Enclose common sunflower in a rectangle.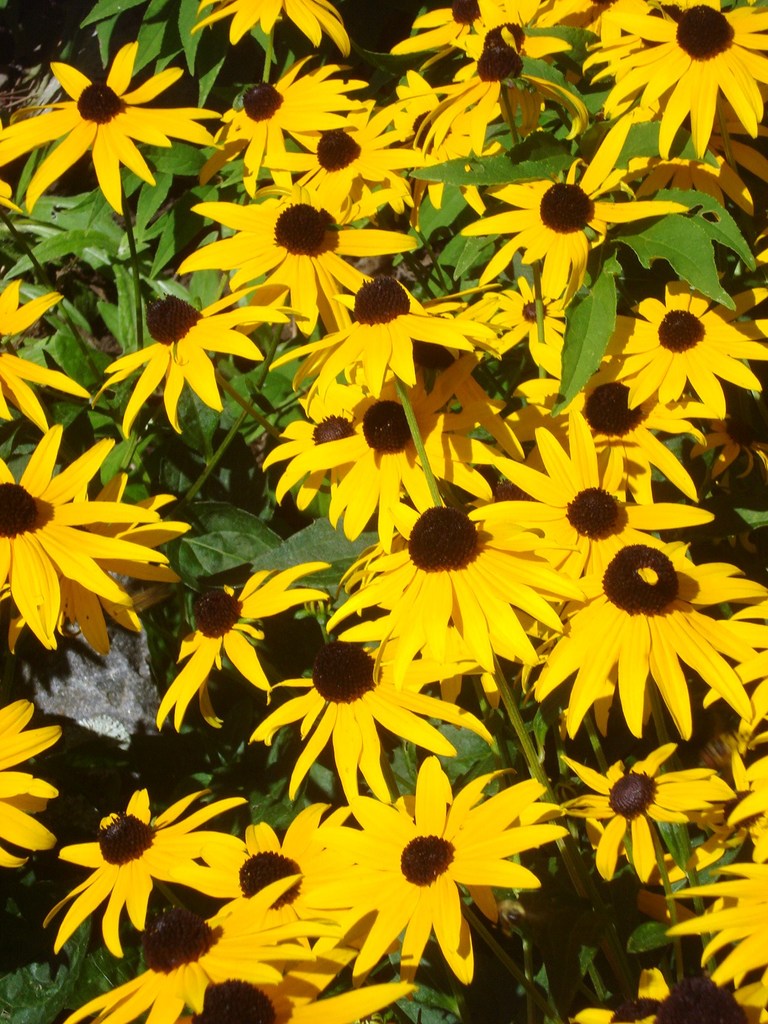
<bbox>568, 731, 737, 874</bbox>.
